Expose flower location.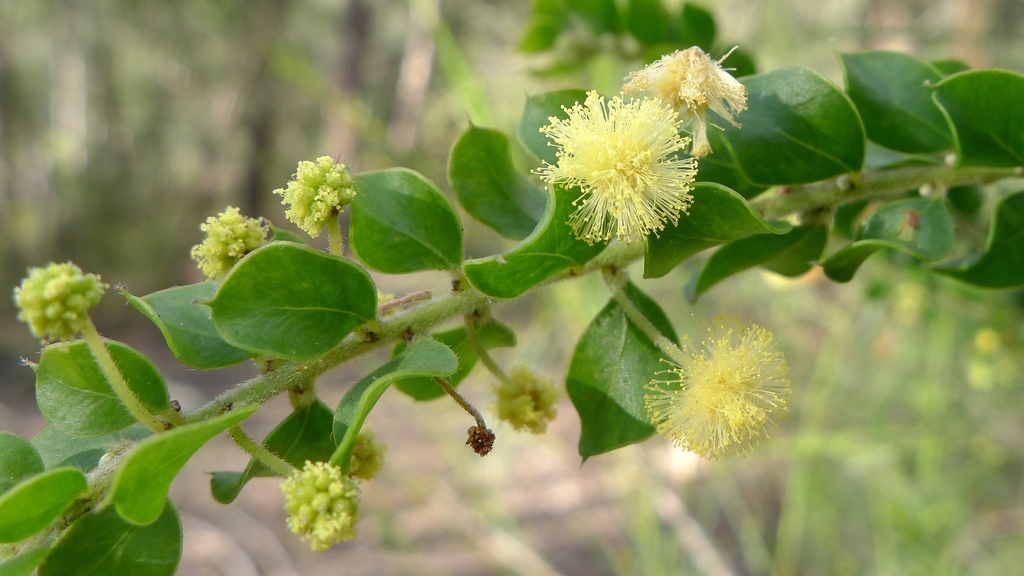
Exposed at Rect(641, 314, 794, 461).
